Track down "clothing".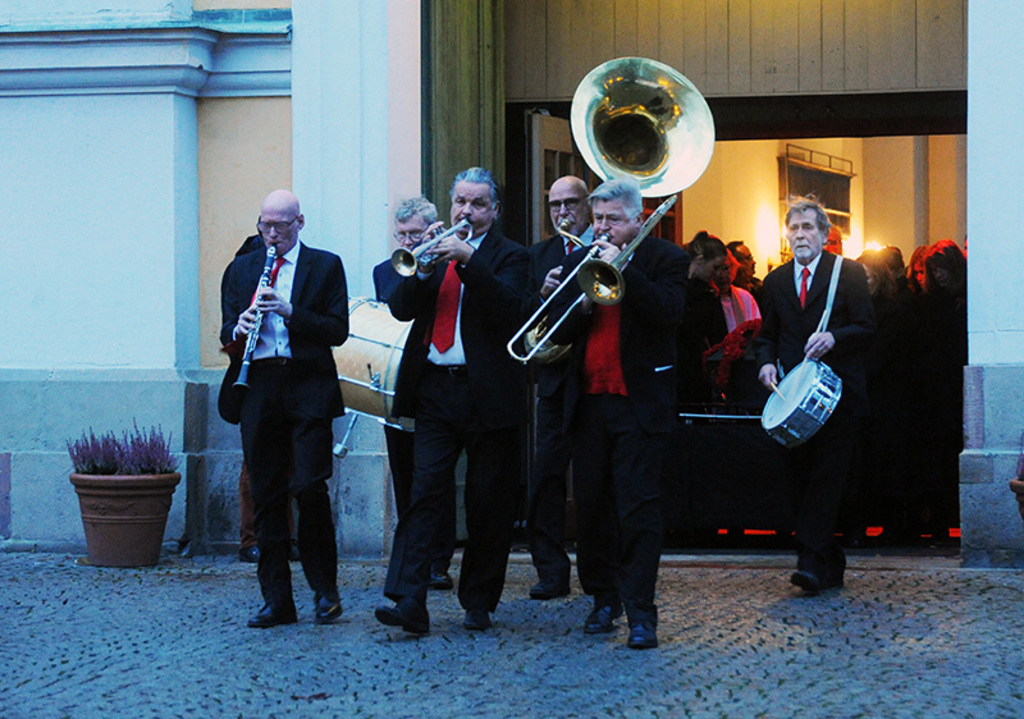
Tracked to <region>530, 224, 600, 571</region>.
